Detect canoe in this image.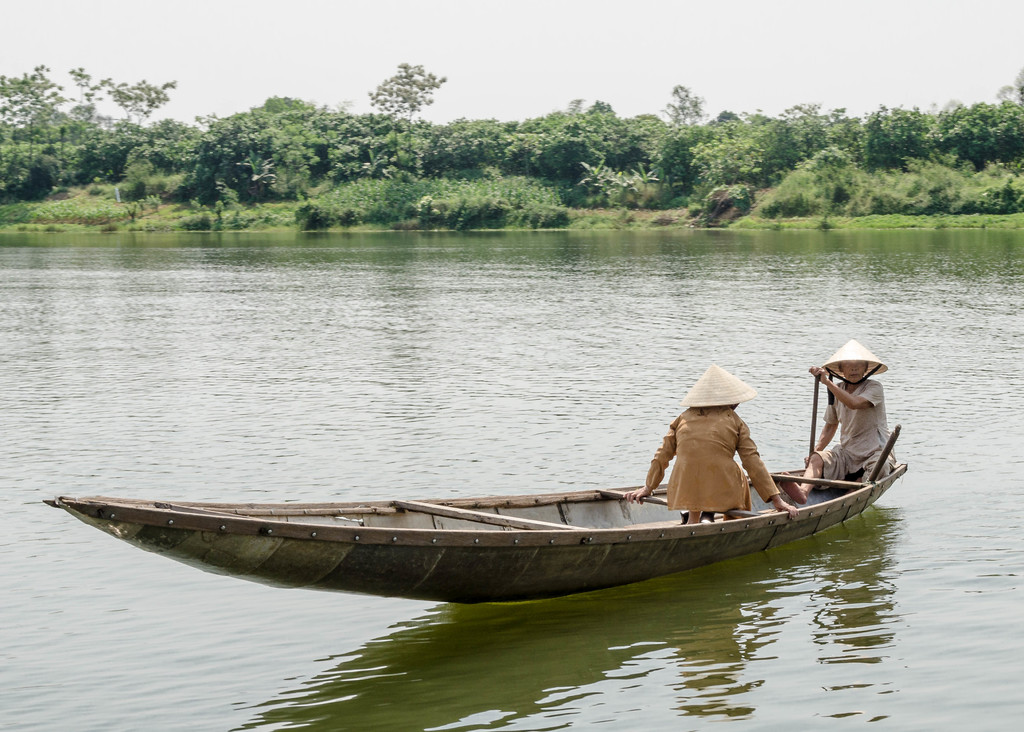
Detection: {"left": 91, "top": 406, "right": 883, "bottom": 622}.
